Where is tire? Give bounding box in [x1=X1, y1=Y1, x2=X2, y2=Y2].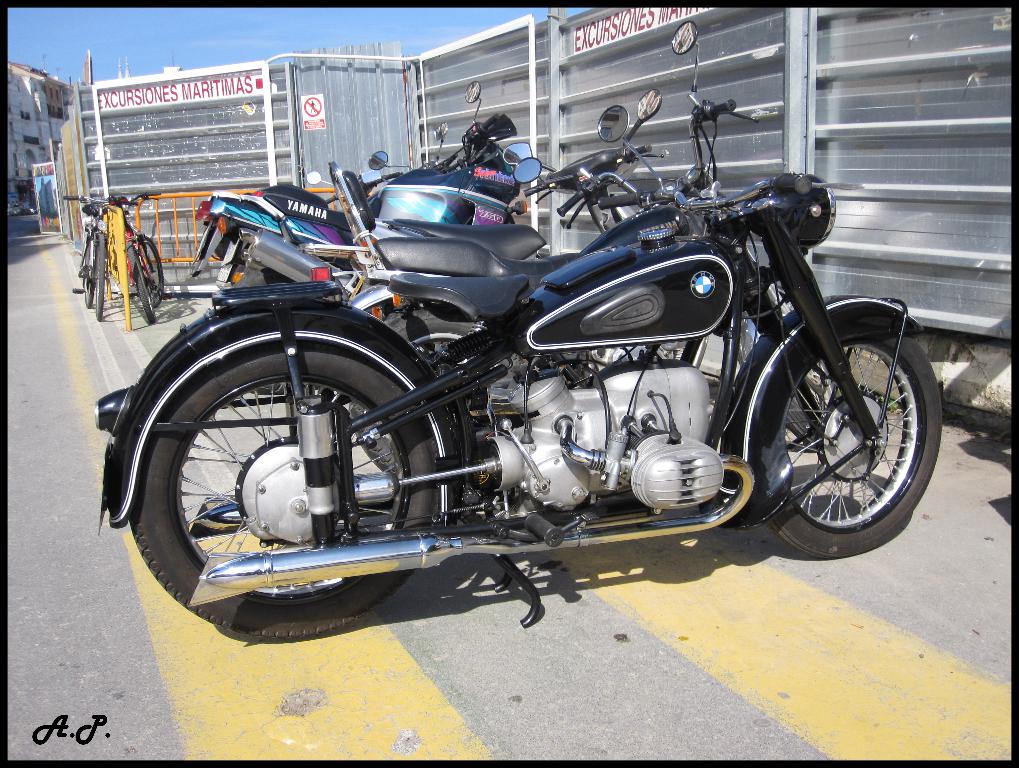
[x1=136, y1=236, x2=169, y2=303].
